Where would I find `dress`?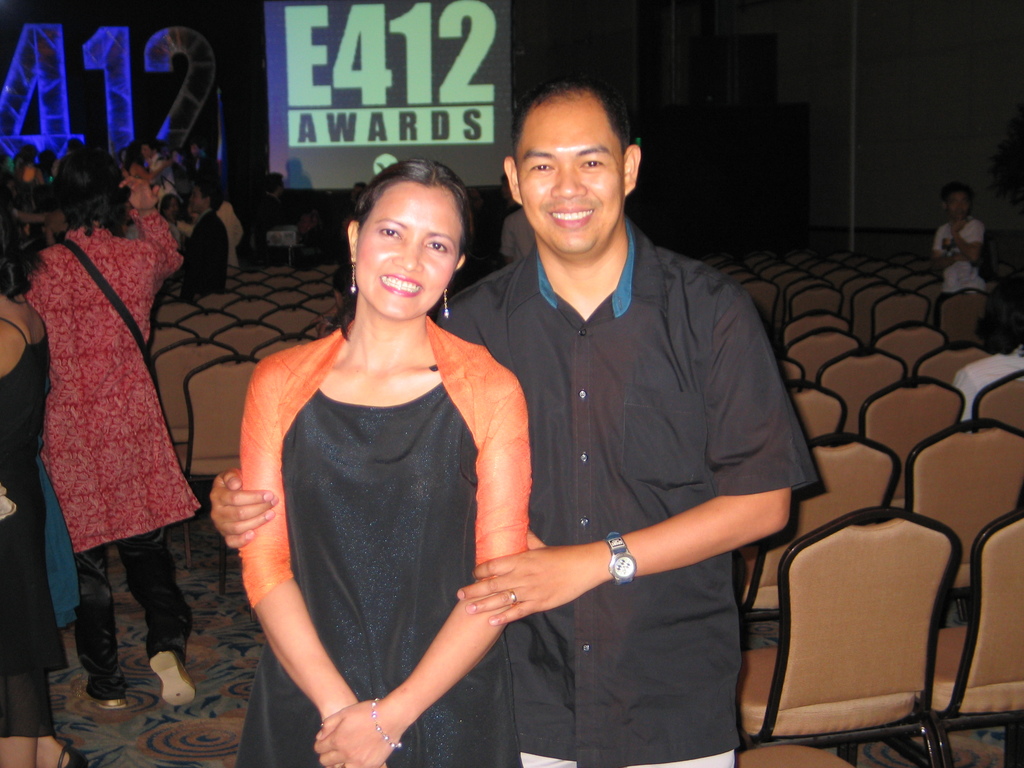
At bbox=[236, 311, 536, 767].
